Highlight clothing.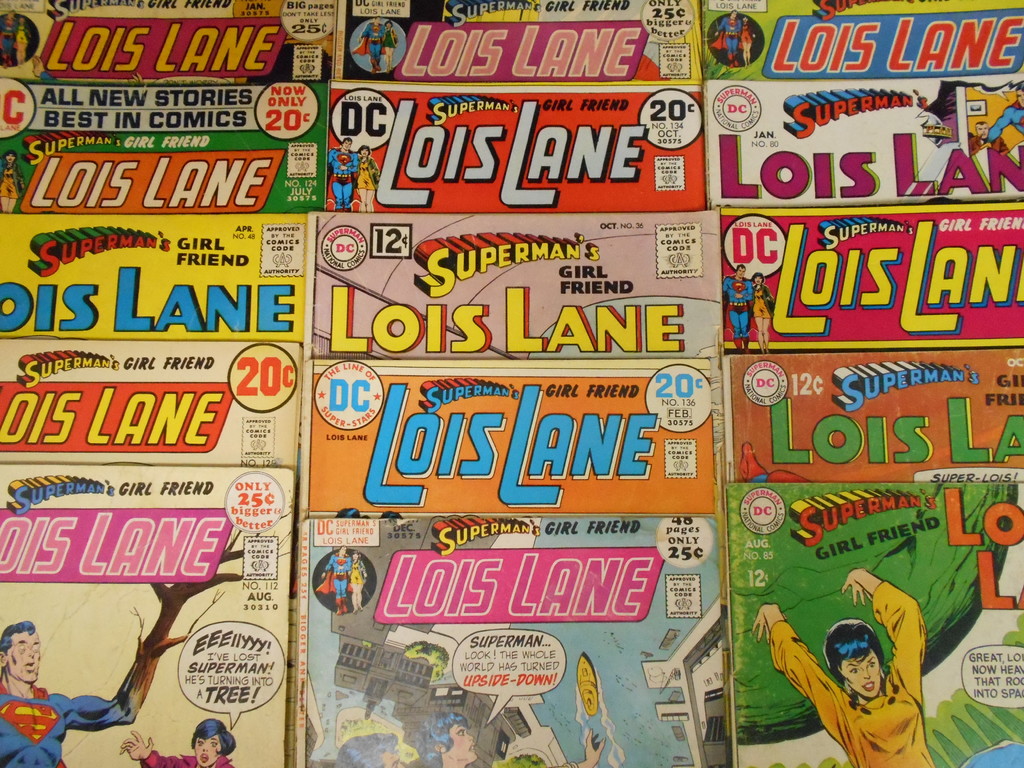
Highlighted region: x1=0 y1=682 x2=133 y2=767.
